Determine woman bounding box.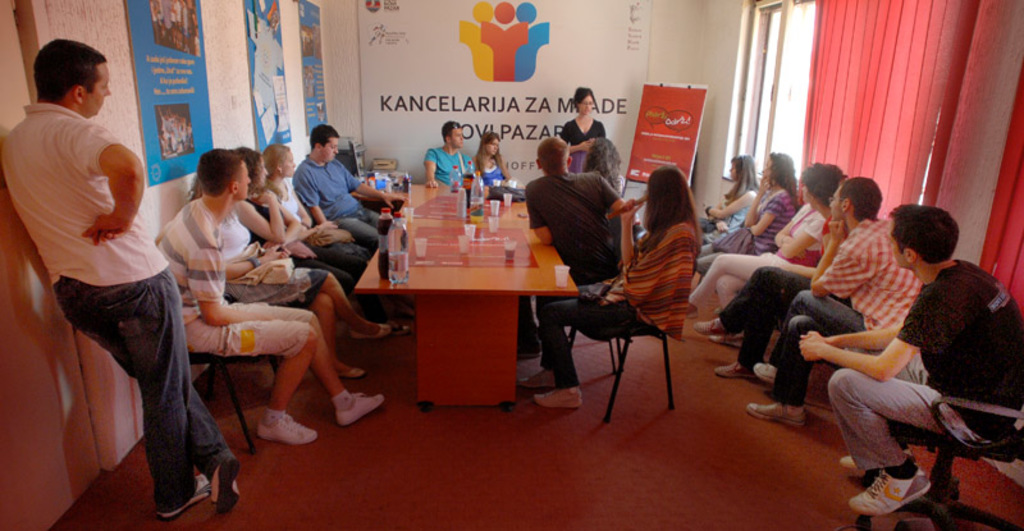
Determined: (266,134,369,274).
